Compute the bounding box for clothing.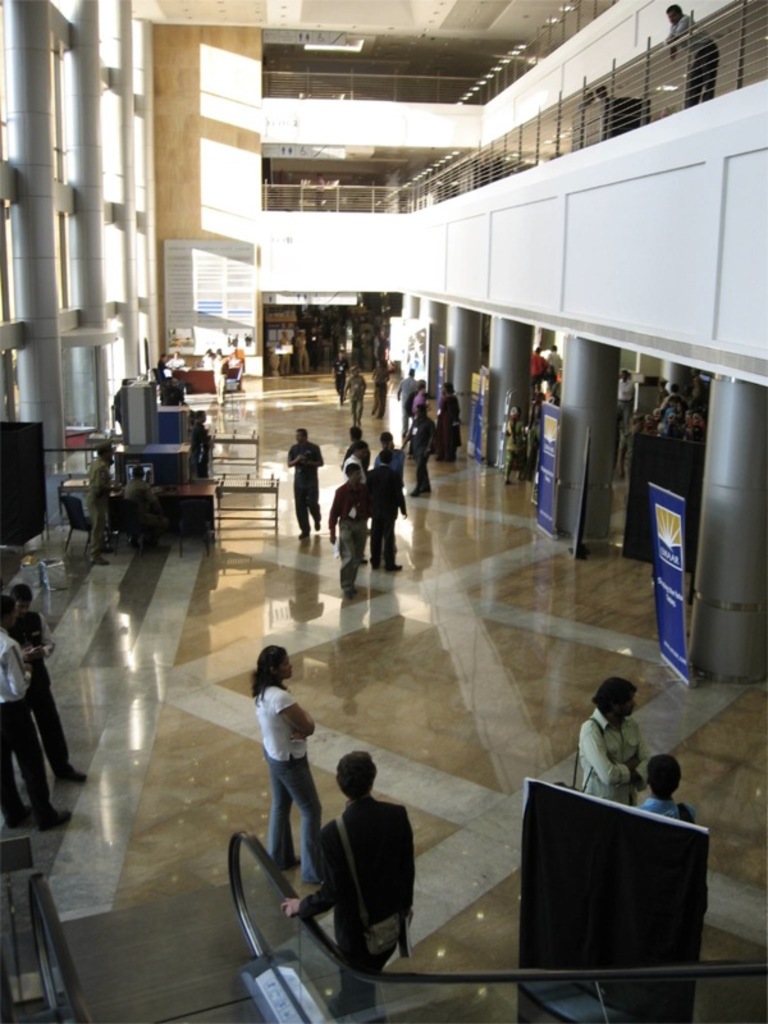
bbox(344, 367, 367, 430).
